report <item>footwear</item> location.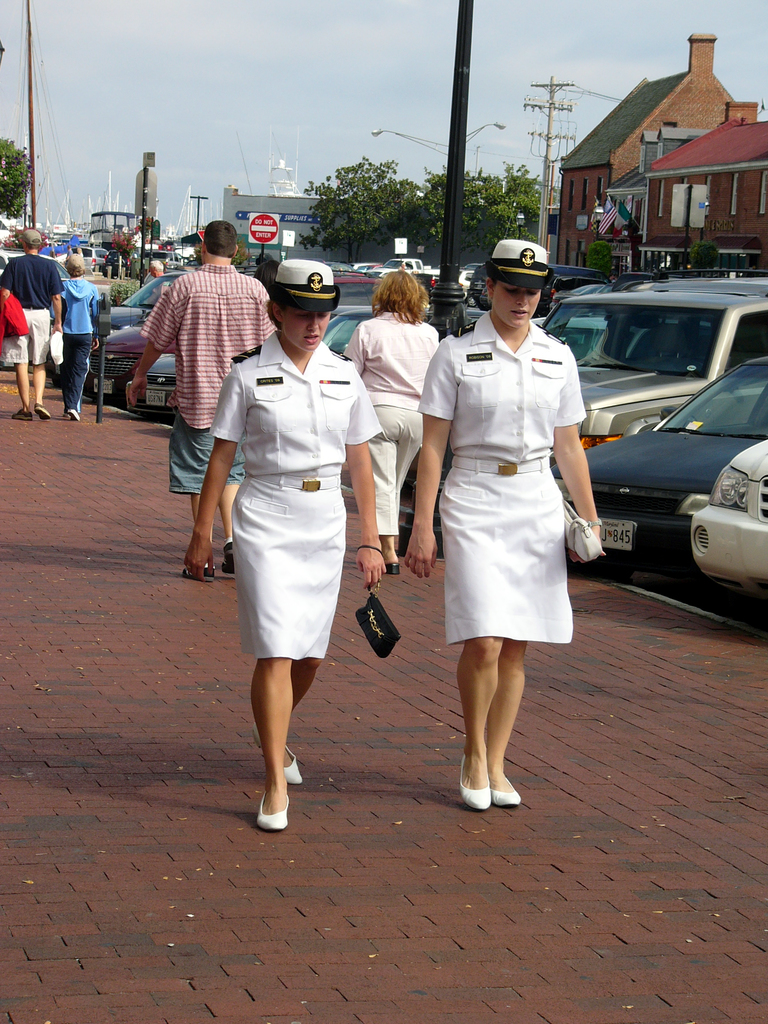
Report: box(65, 406, 77, 420).
